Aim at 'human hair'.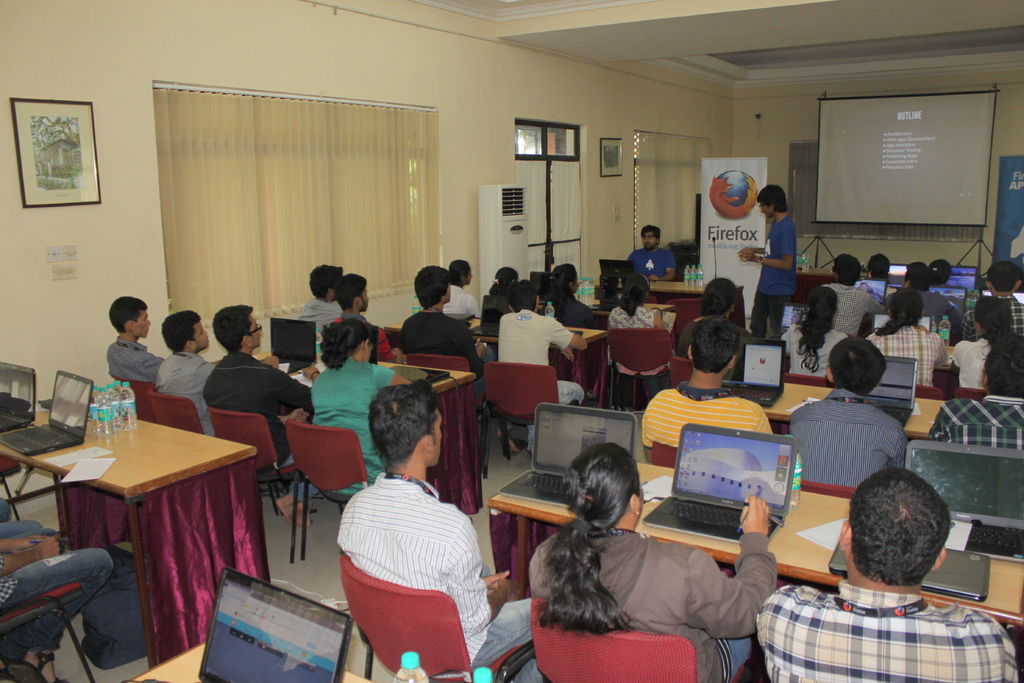
Aimed at rect(760, 181, 792, 213).
